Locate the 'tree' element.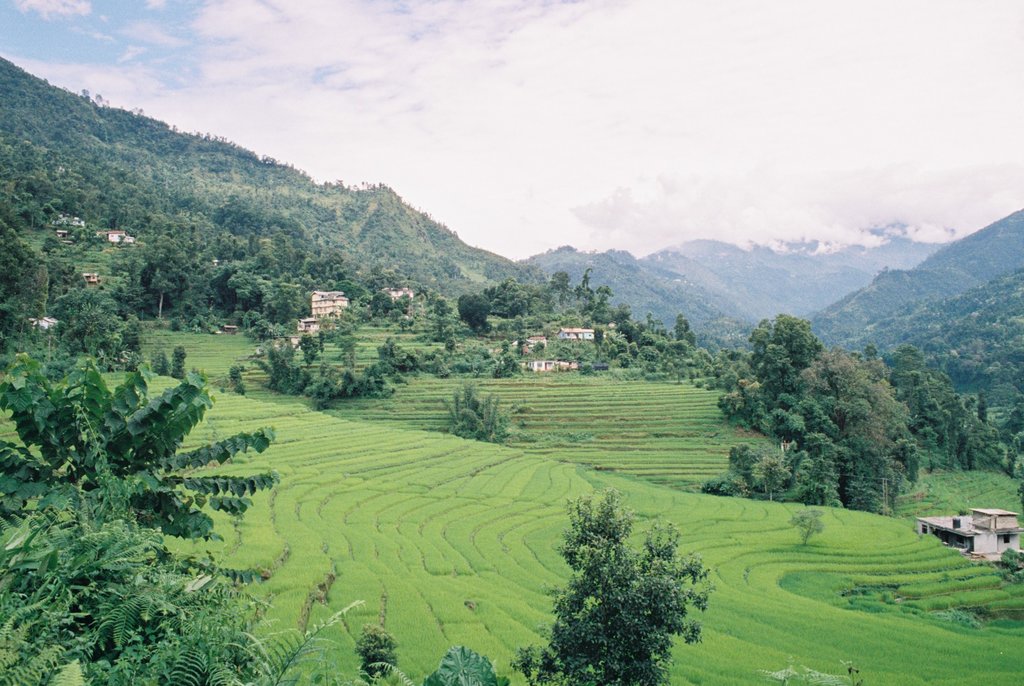
Element bbox: left=506, top=481, right=721, bottom=685.
